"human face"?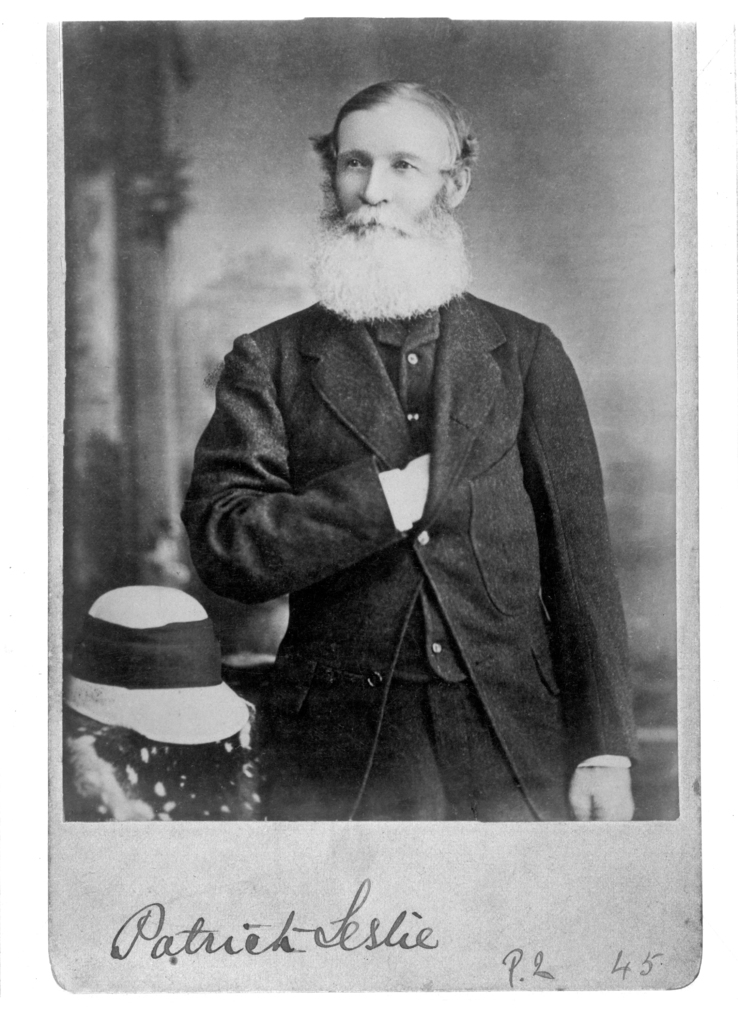
(left=336, top=104, right=444, bottom=225)
